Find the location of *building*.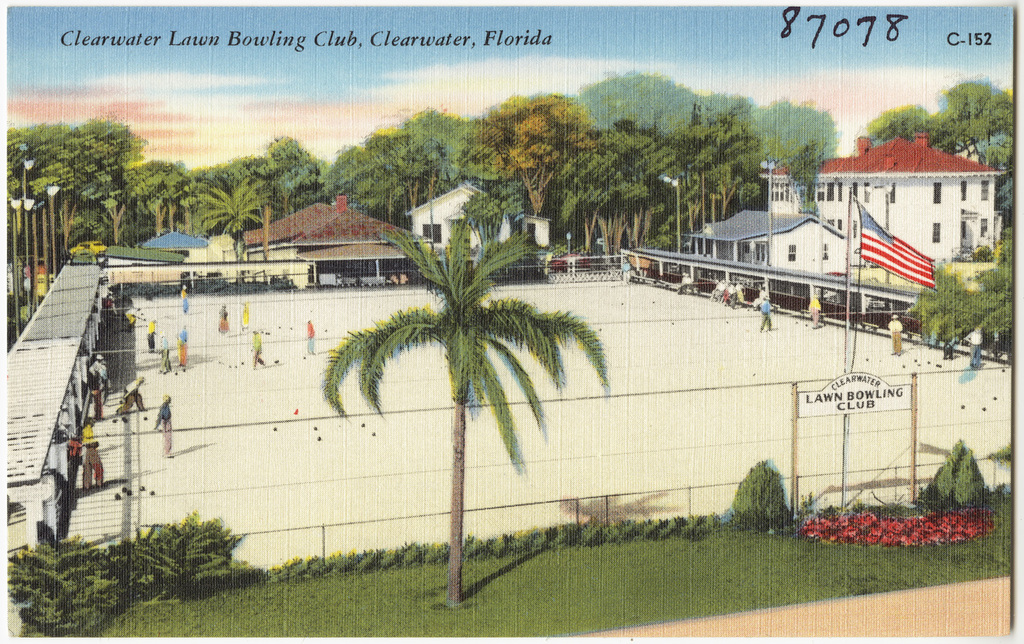
Location: [410, 183, 548, 265].
